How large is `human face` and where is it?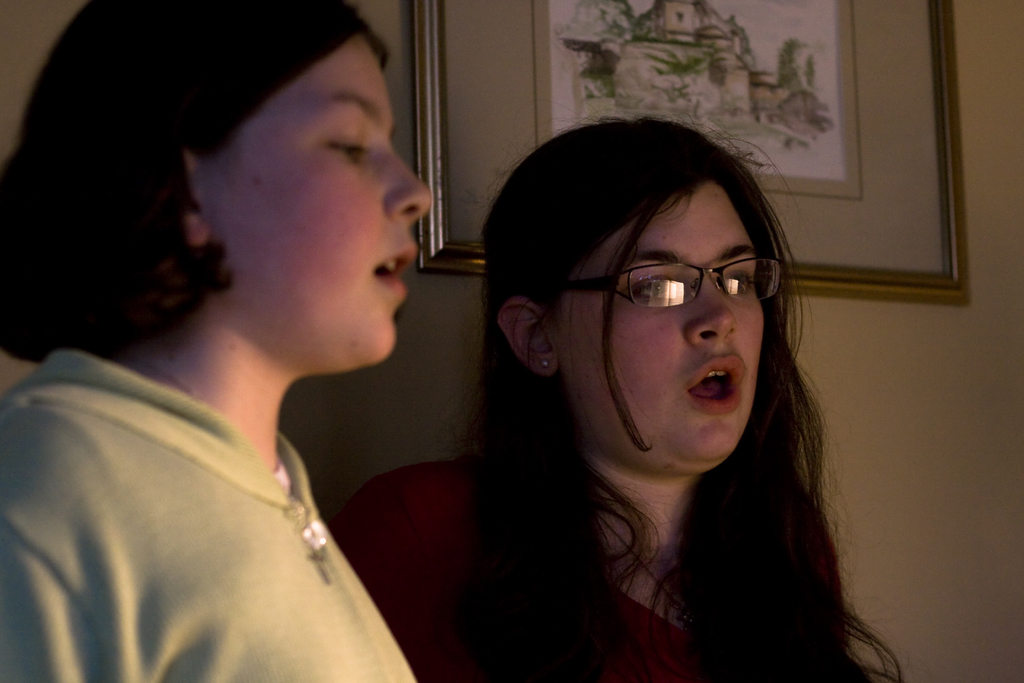
Bounding box: detection(563, 186, 764, 463).
